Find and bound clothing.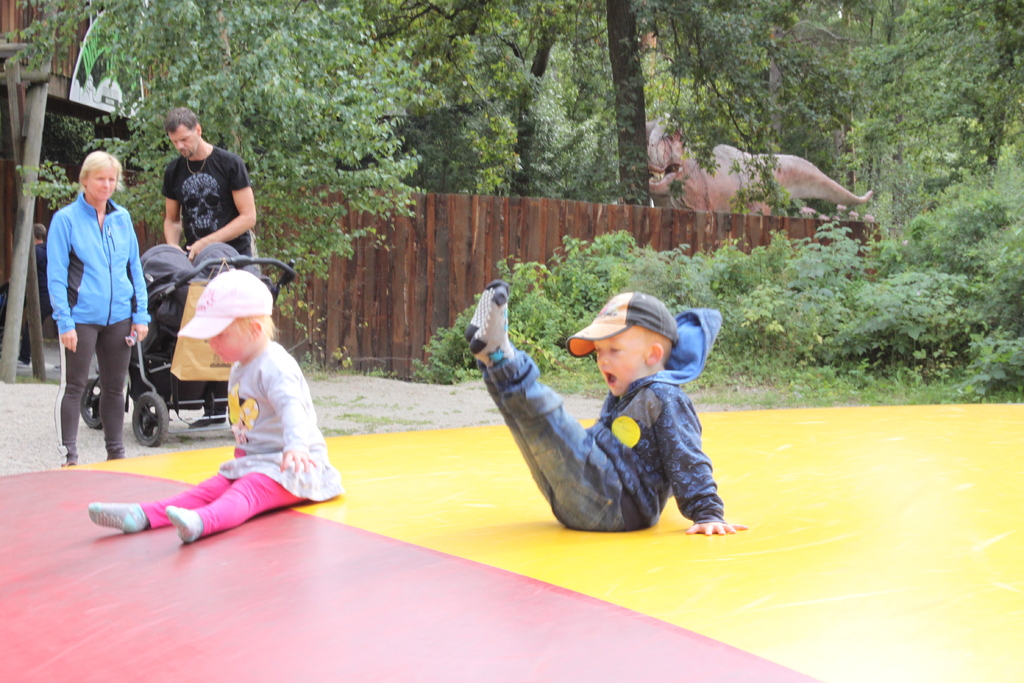
Bound: box(132, 334, 348, 540).
